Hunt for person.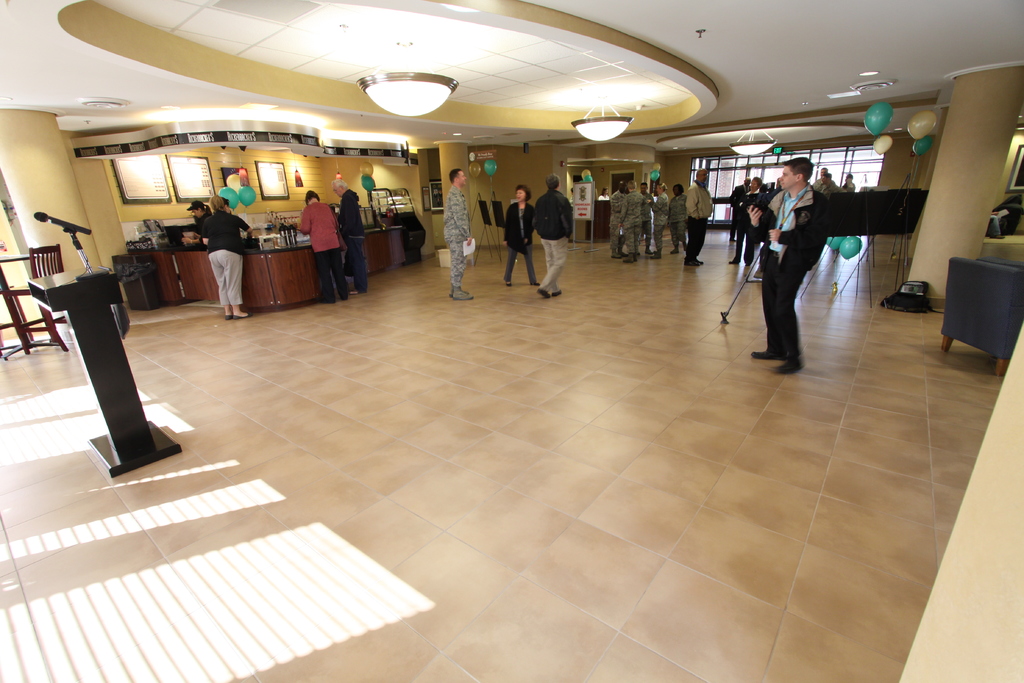
Hunted down at (744,151,832,375).
